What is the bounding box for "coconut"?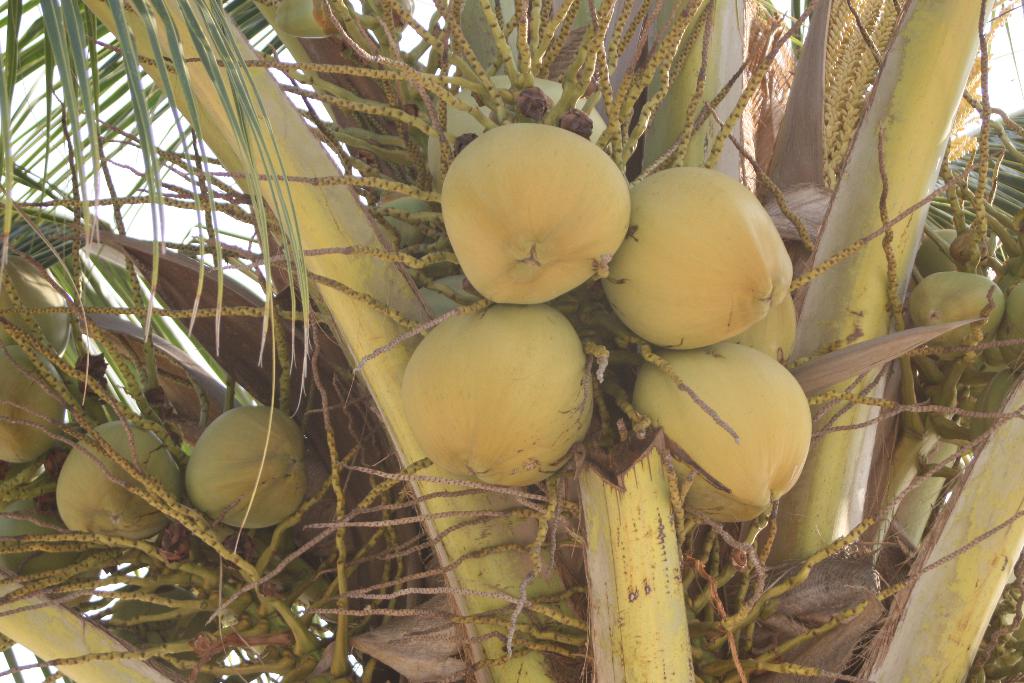
(x1=418, y1=276, x2=492, y2=318).
